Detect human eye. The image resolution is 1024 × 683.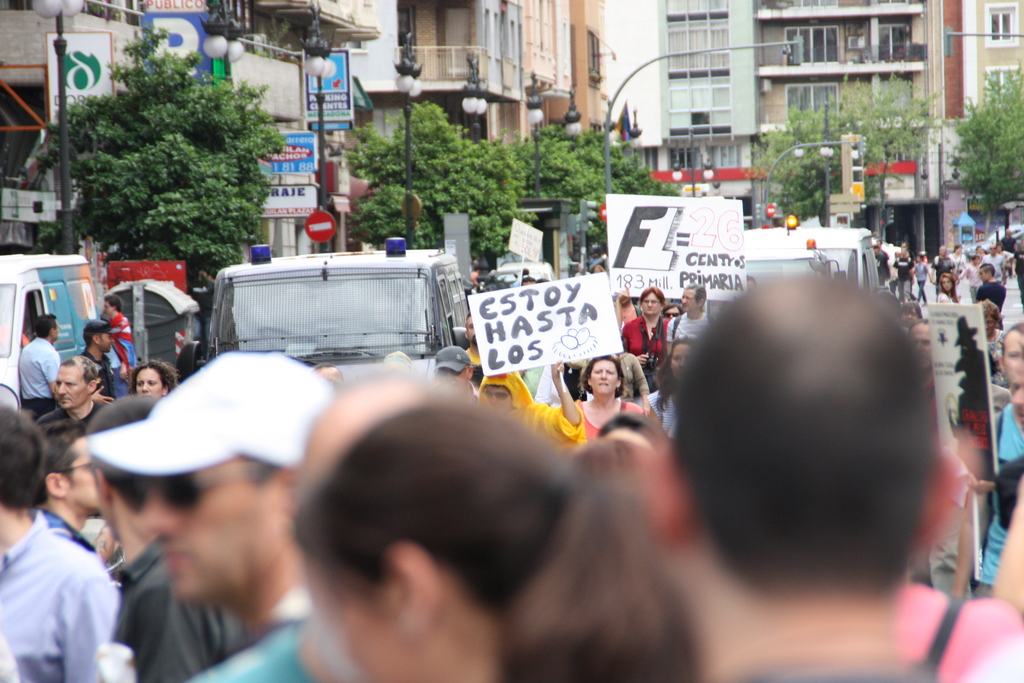
crop(51, 379, 63, 388).
